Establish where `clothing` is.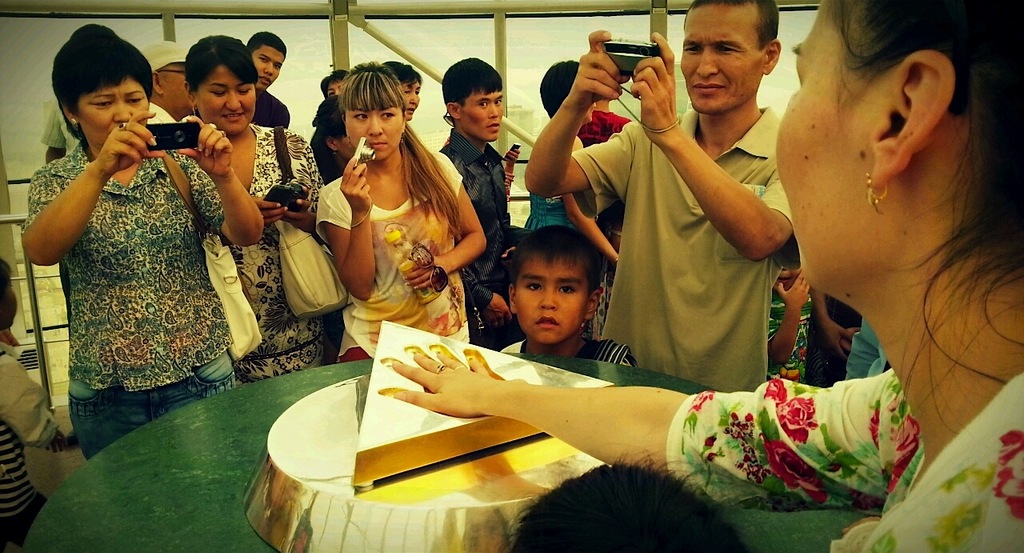
Established at [237, 118, 330, 382].
